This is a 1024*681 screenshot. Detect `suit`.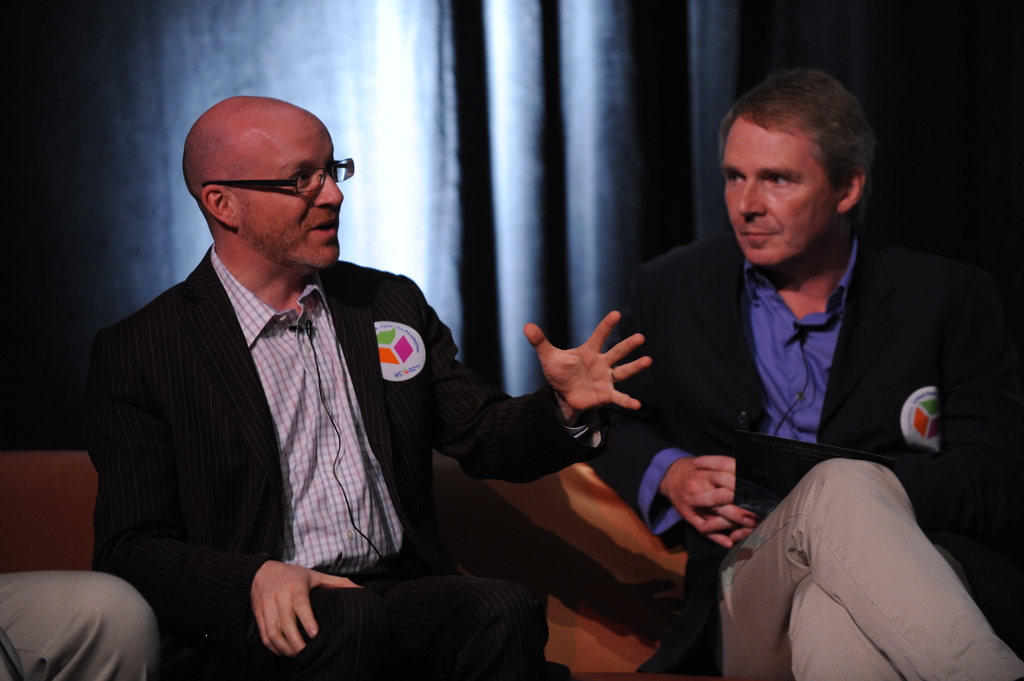
bbox(618, 160, 1023, 663).
